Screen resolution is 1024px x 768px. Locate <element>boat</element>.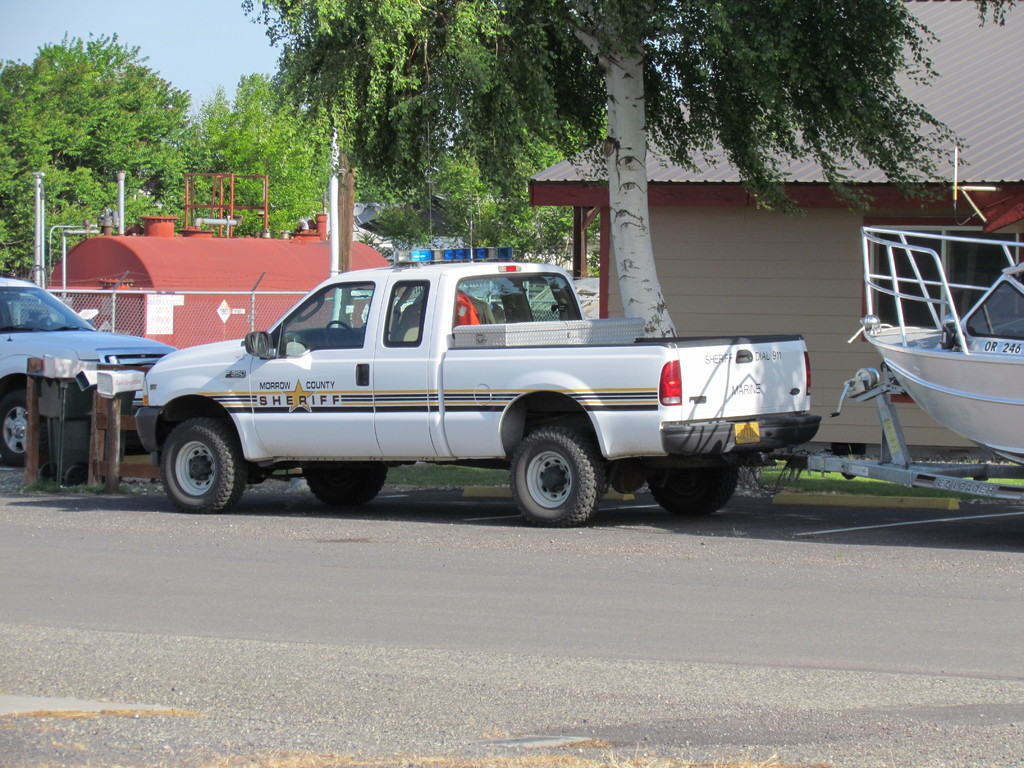
(835,185,1023,481).
